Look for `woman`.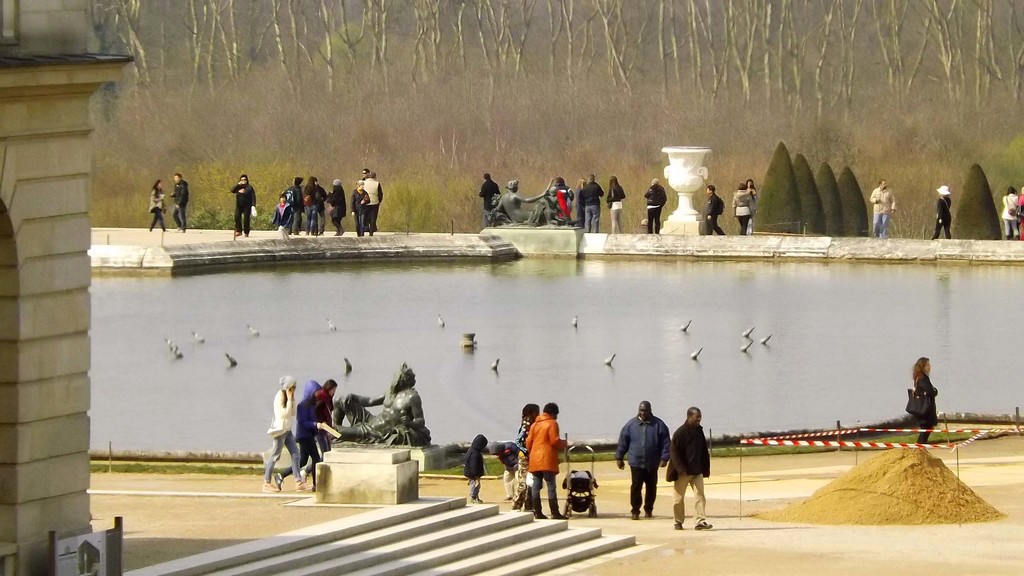
Found: bbox(525, 403, 570, 520).
